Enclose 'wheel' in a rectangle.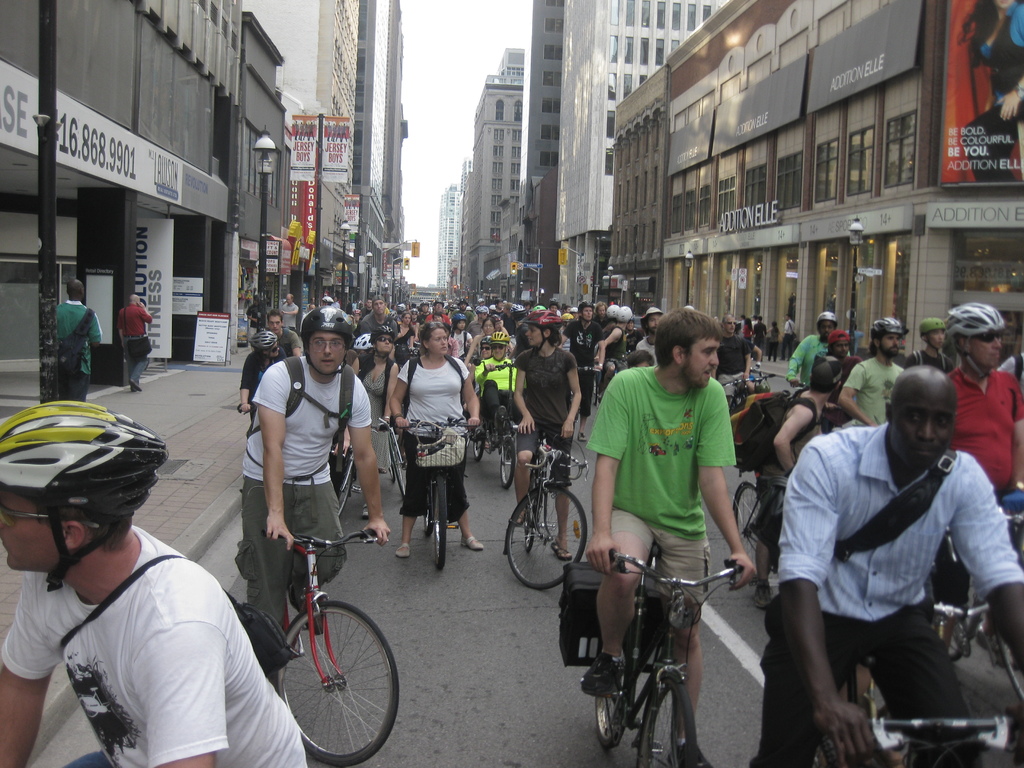
select_region(279, 595, 398, 767).
